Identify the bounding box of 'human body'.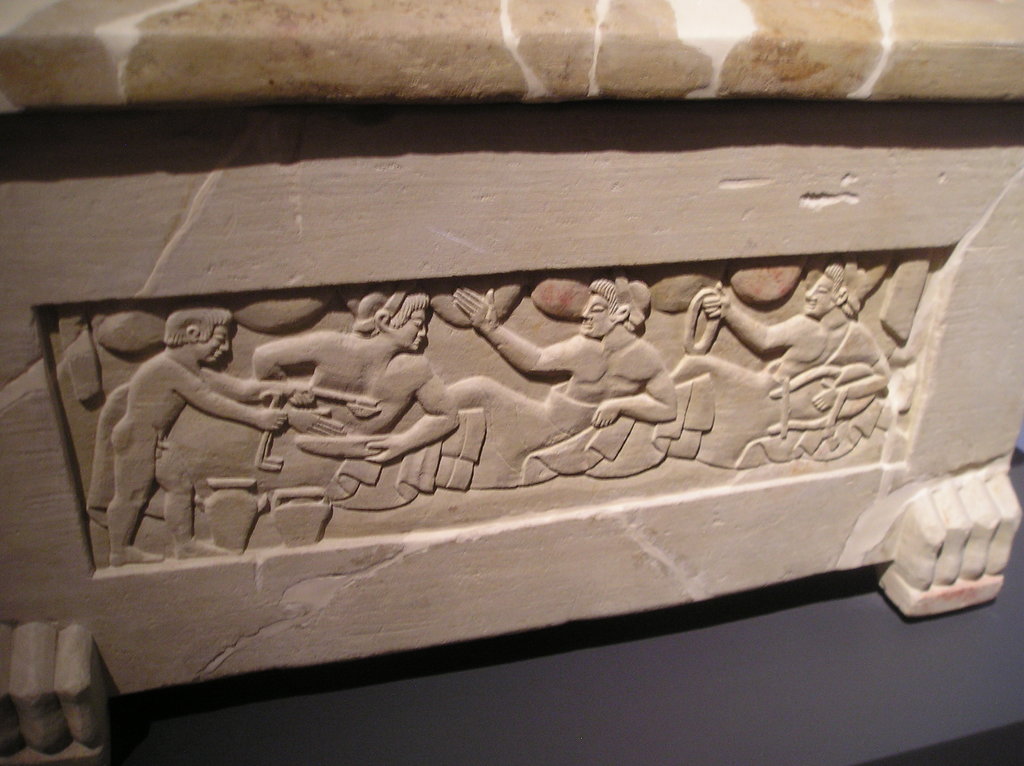
region(672, 285, 890, 457).
